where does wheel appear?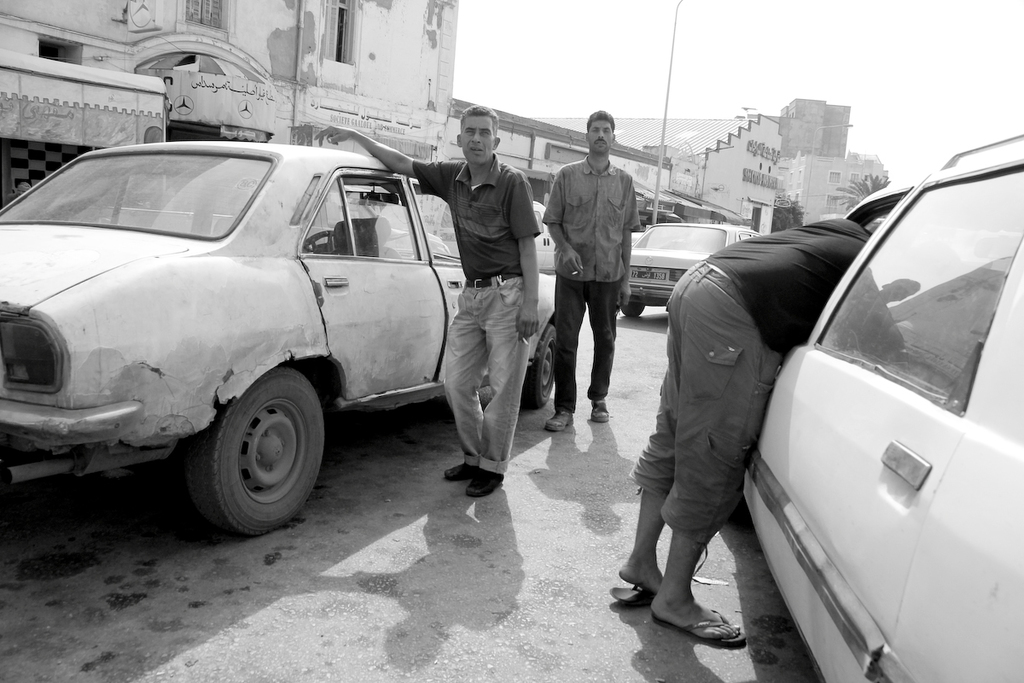
Appears at [620,305,647,318].
